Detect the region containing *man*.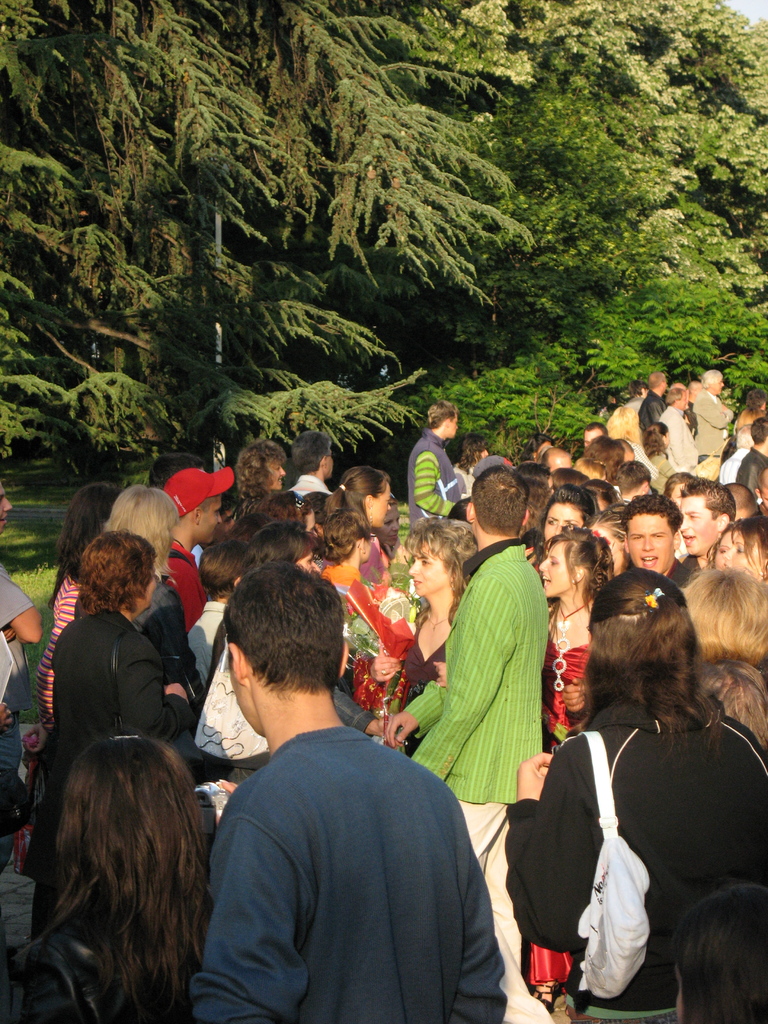
l=0, t=484, r=41, b=870.
